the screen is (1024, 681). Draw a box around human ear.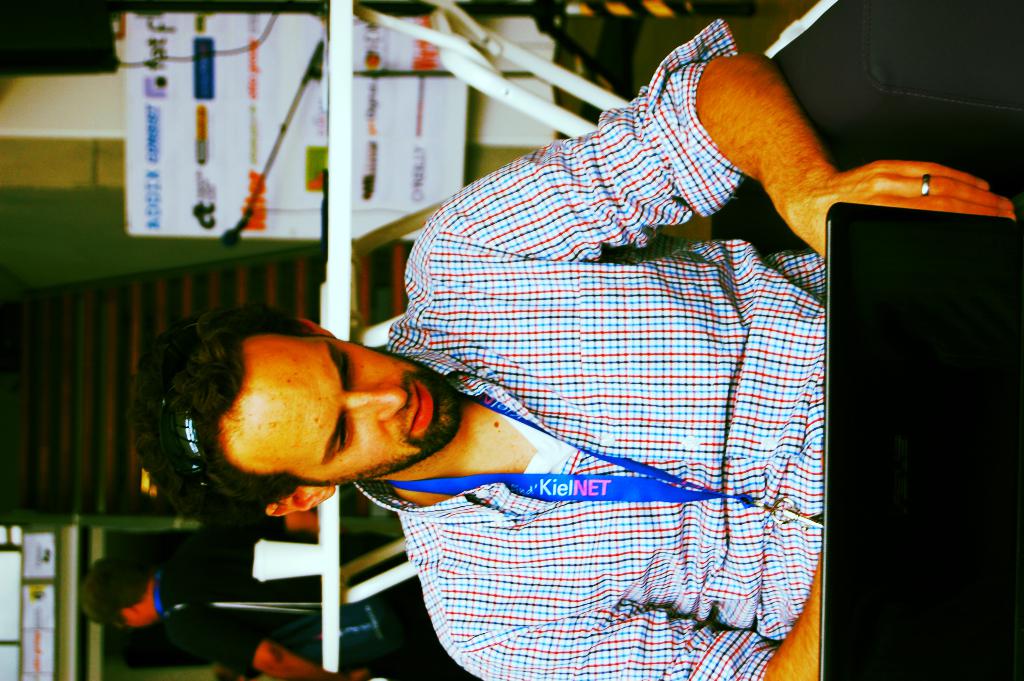
<region>119, 604, 138, 619</region>.
